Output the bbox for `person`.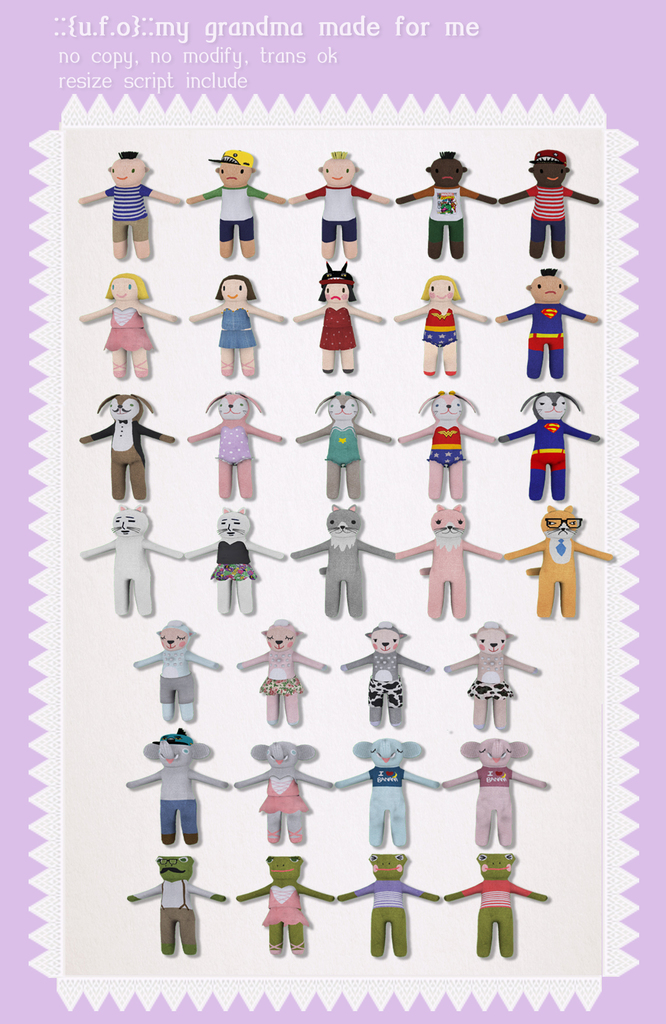
crop(74, 273, 186, 381).
